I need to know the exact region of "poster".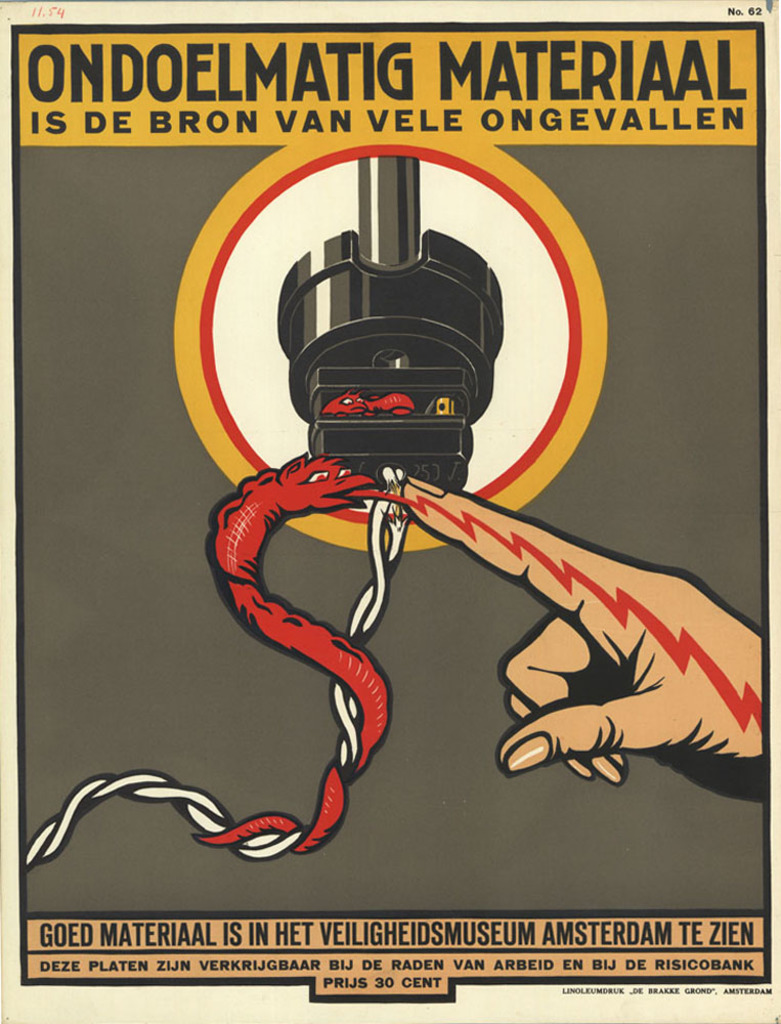
Region: 0:0:780:1020.
